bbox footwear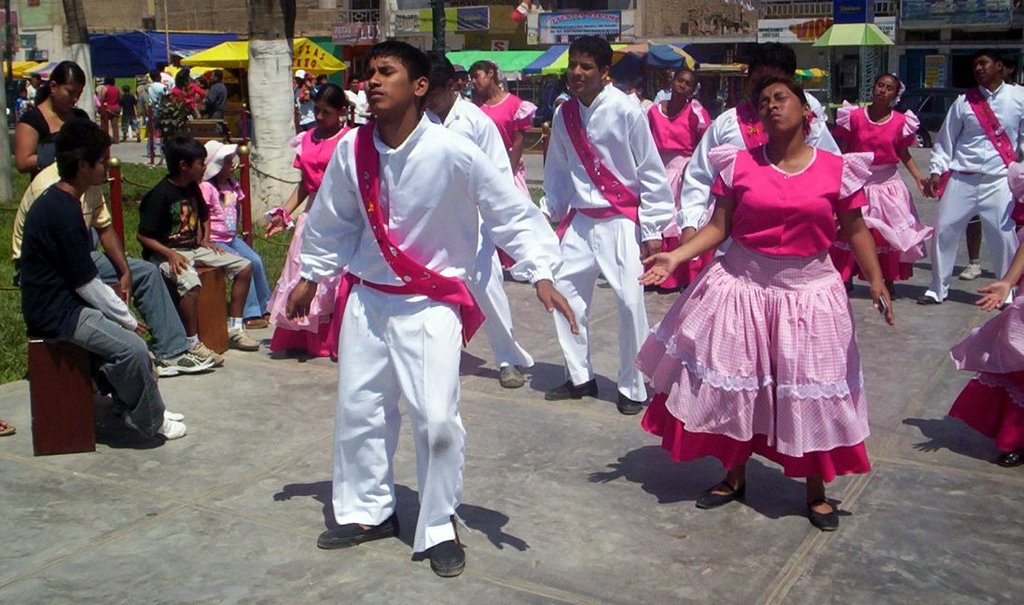
495,361,526,389
